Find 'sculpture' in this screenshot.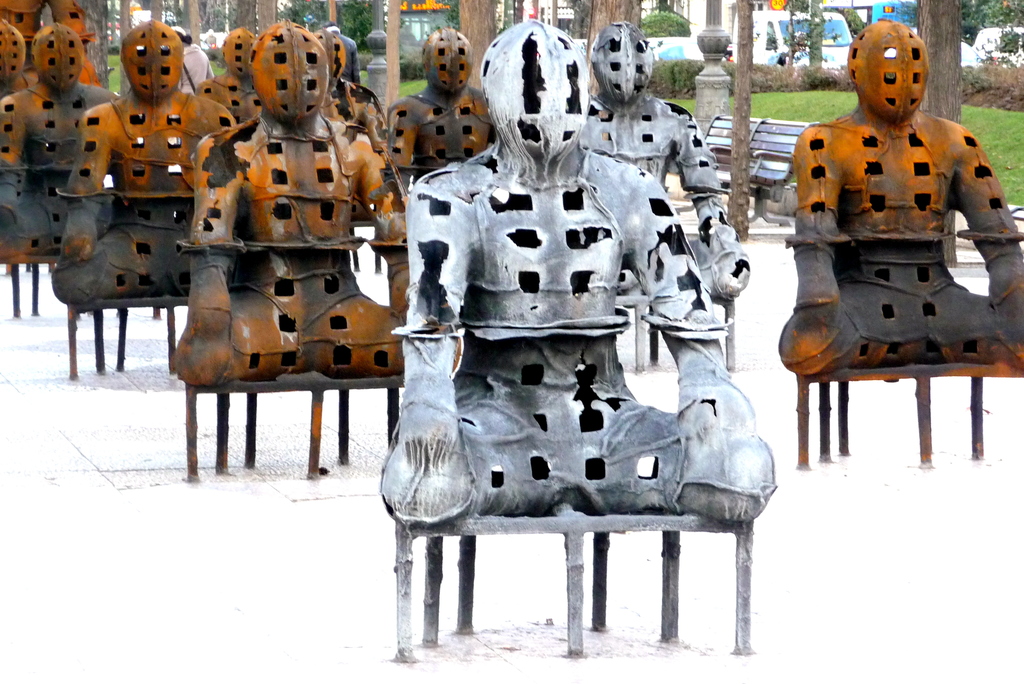
The bounding box for 'sculpture' is bbox=(3, 0, 97, 66).
